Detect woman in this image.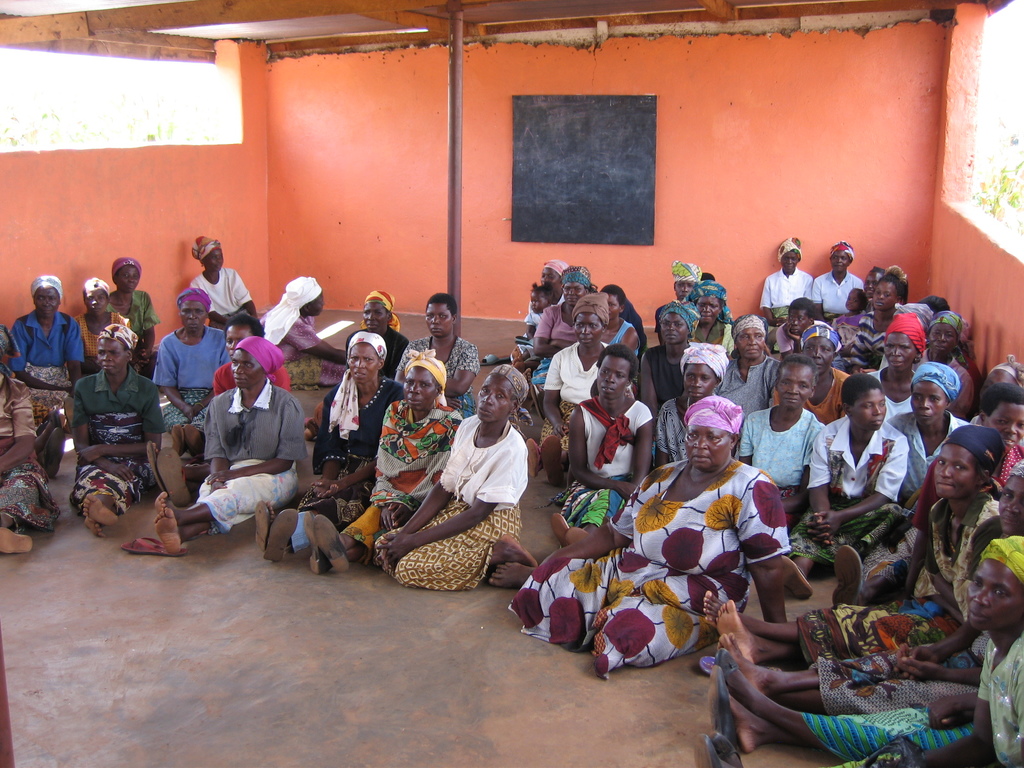
Detection: crop(300, 341, 465, 572).
